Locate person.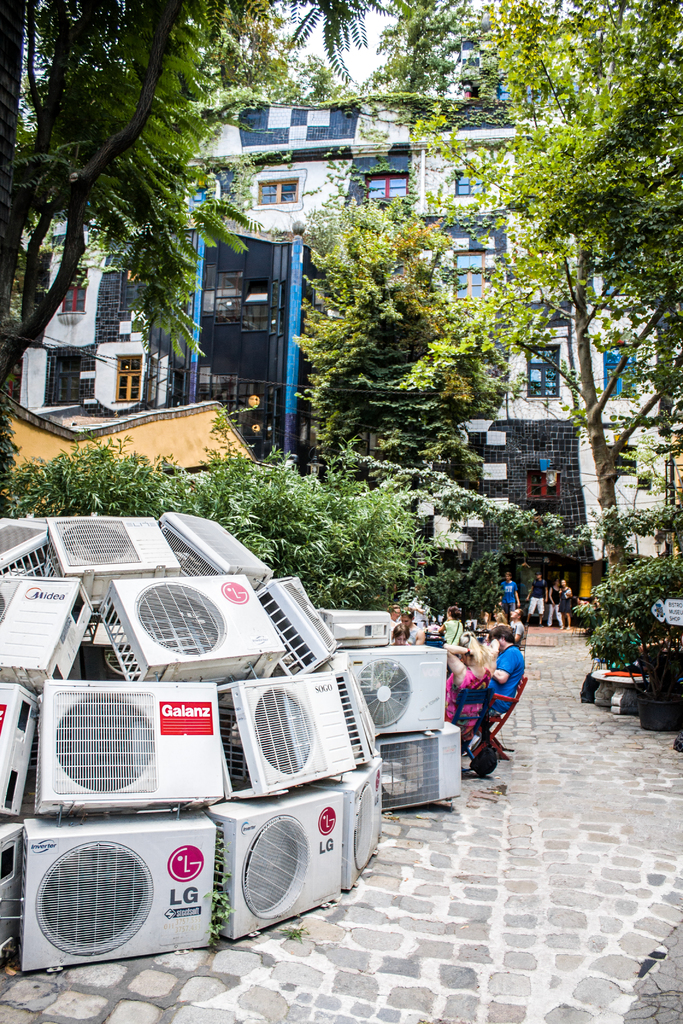
Bounding box: (left=502, top=574, right=520, bottom=620).
